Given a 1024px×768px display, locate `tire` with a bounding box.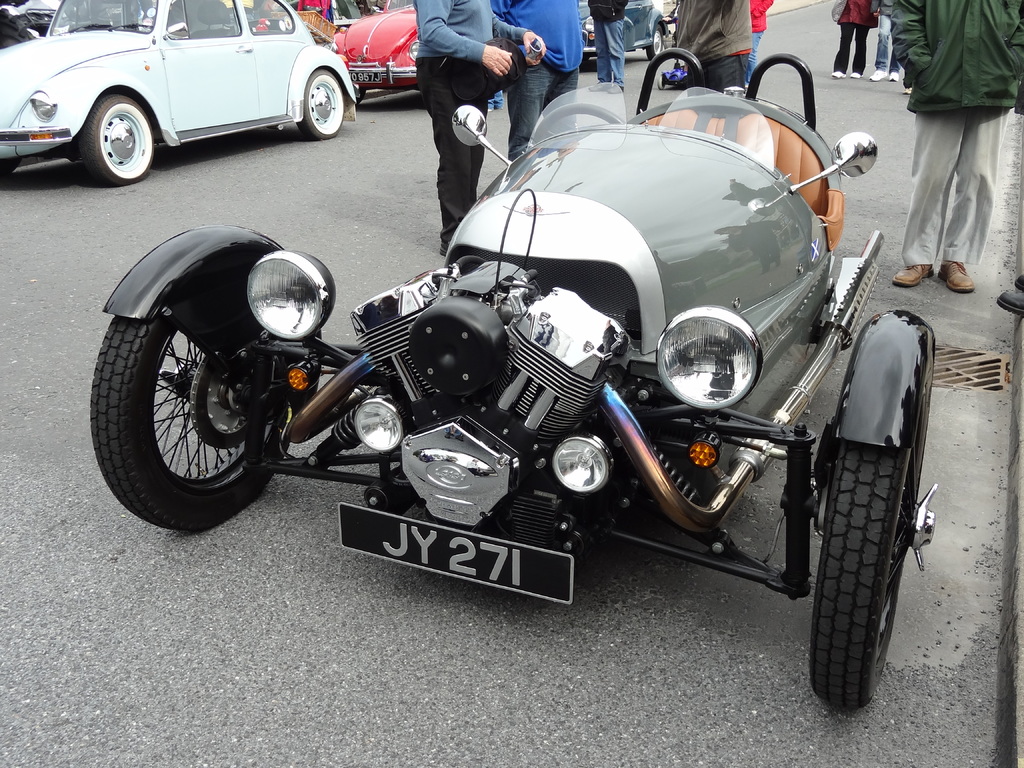
Located: rect(300, 68, 346, 140).
